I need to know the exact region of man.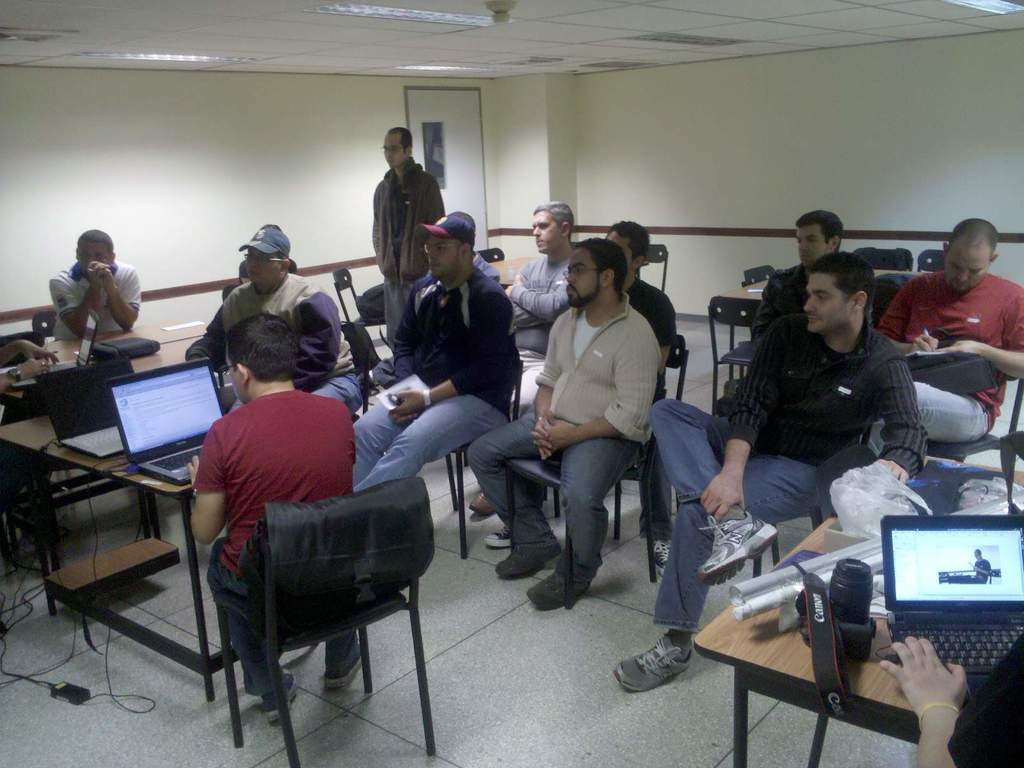
Region: <bbox>371, 129, 444, 337</bbox>.
